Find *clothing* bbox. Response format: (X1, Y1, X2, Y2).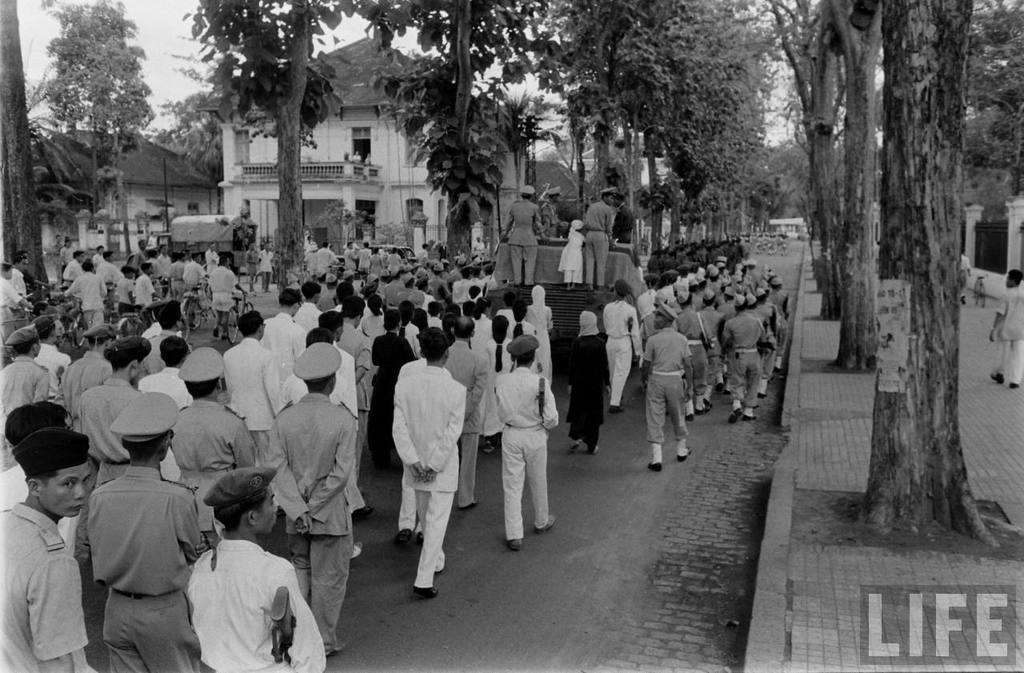
(58, 347, 113, 413).
